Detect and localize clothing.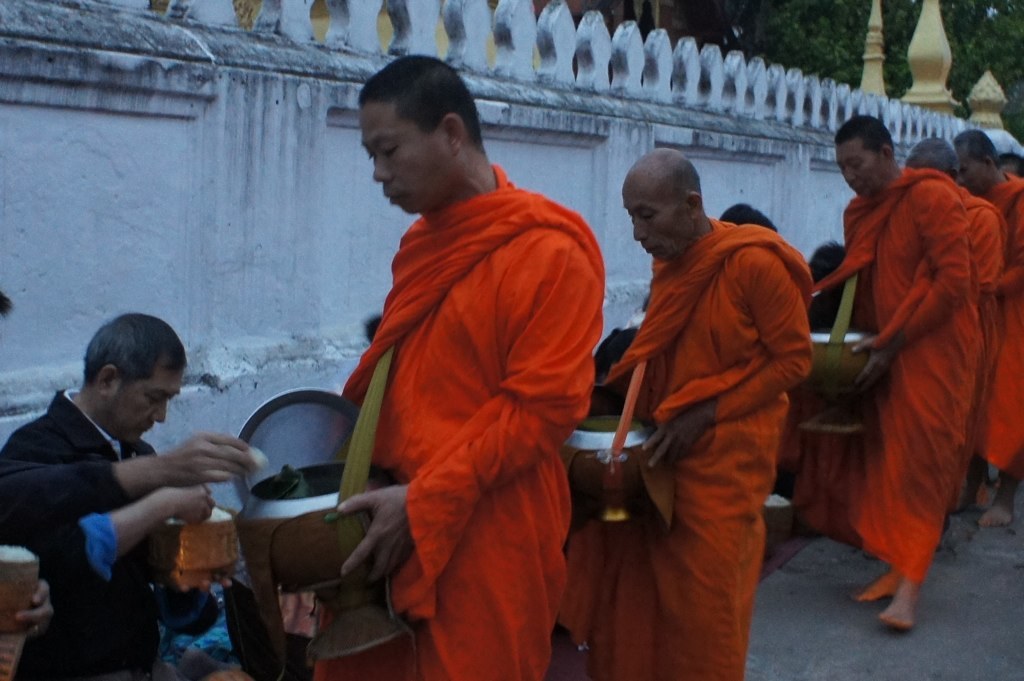
Localized at [left=985, top=171, right=1023, bottom=468].
